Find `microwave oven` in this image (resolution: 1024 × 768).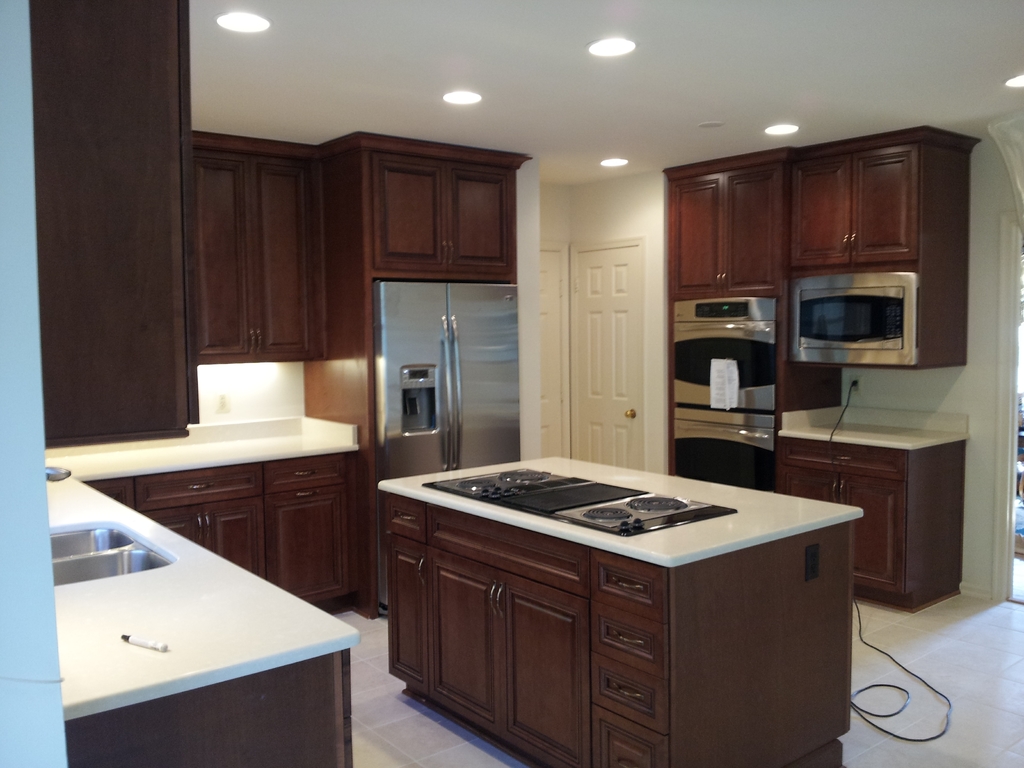
785/268/916/362.
